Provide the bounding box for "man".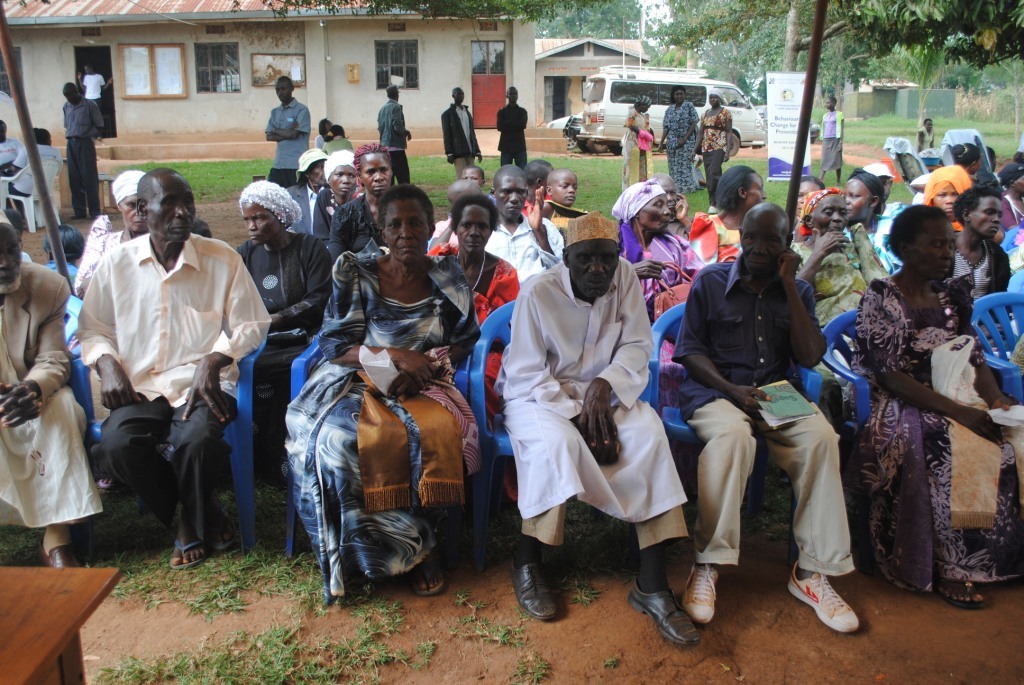
62/77/104/221.
